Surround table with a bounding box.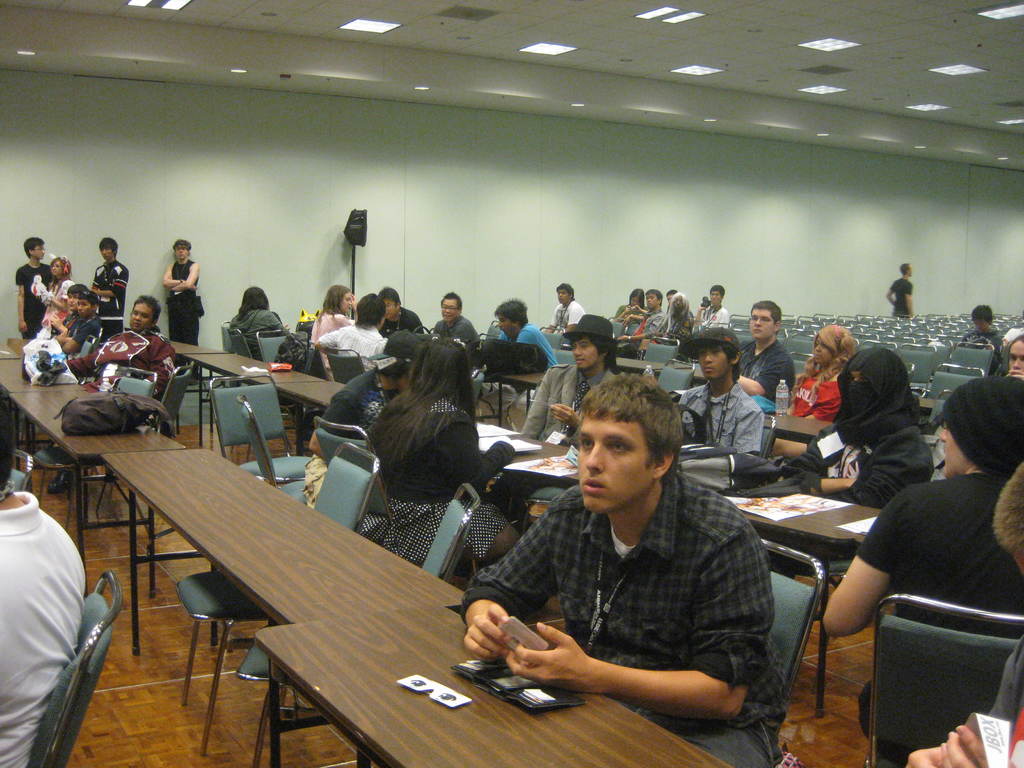
{"left": 0, "top": 328, "right": 771, "bottom": 767}.
